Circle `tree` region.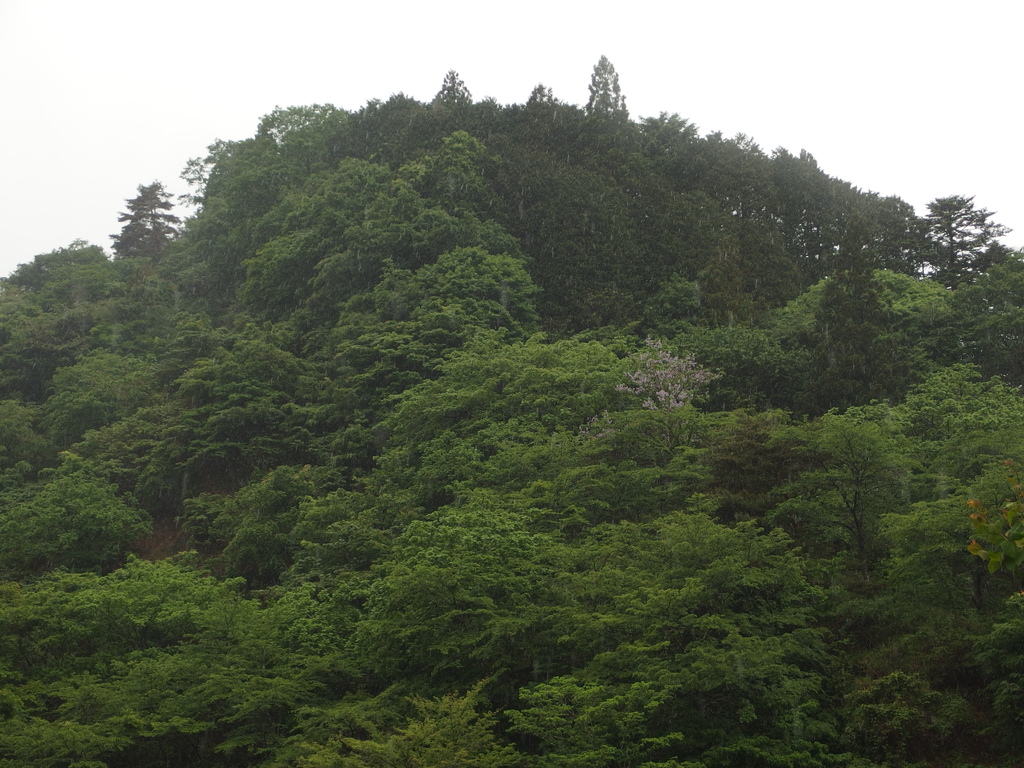
Region: [928,170,1007,278].
